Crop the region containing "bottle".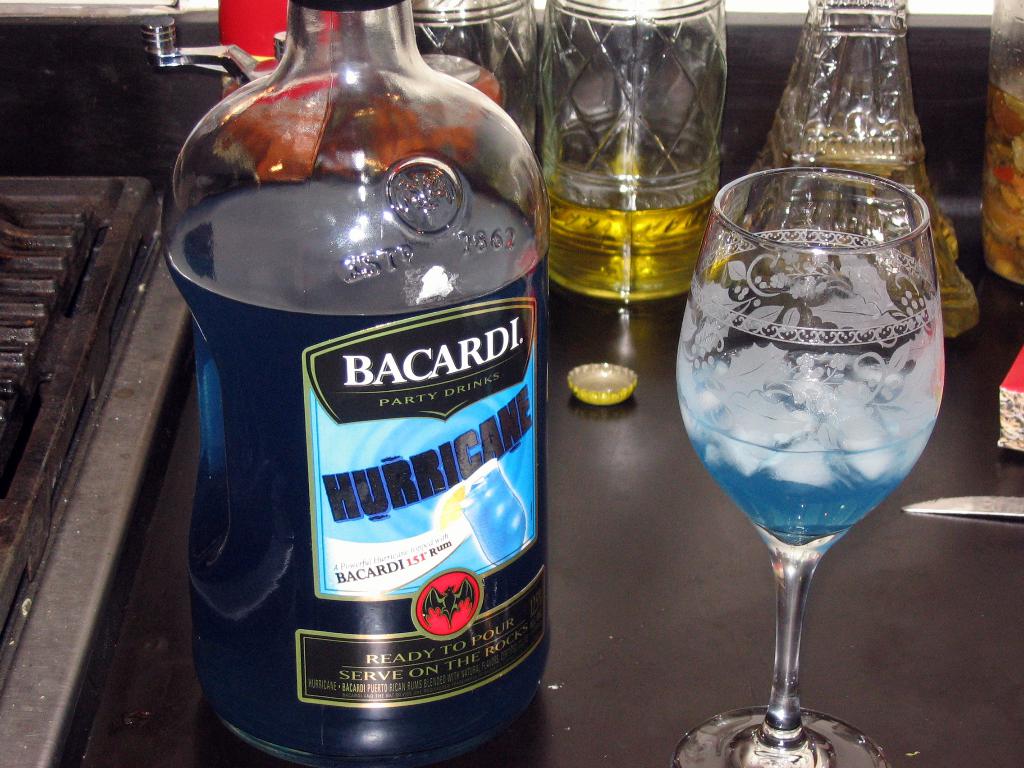
Crop region: Rect(150, 0, 564, 767).
